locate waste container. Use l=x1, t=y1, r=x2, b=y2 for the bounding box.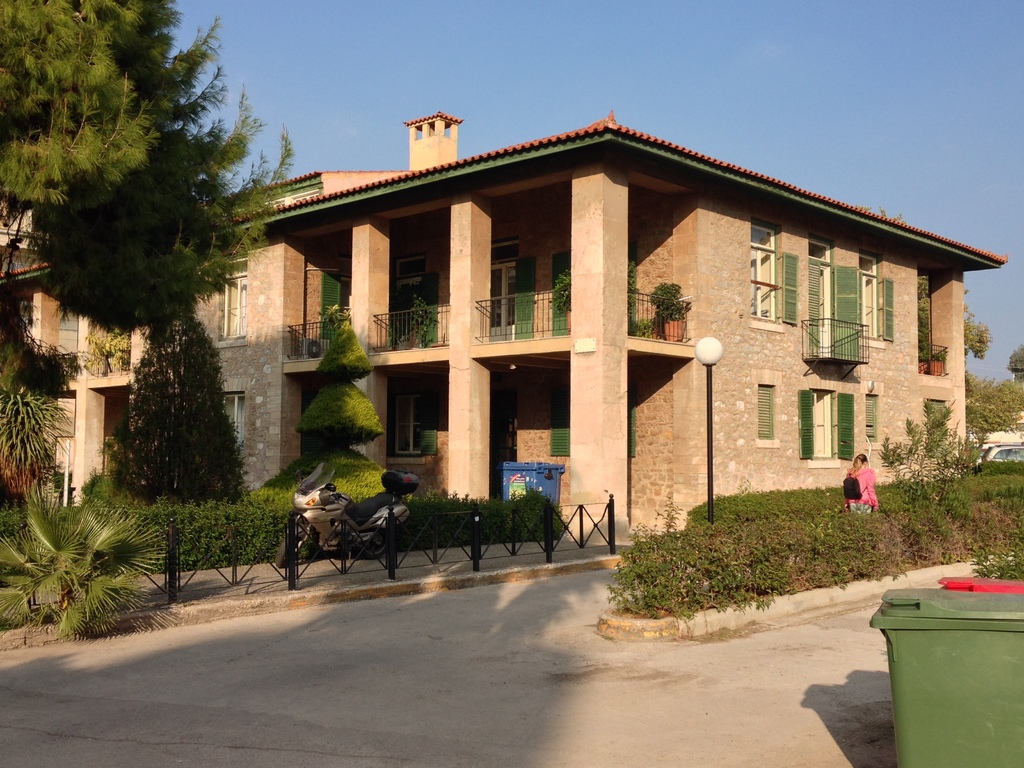
l=886, t=580, r=1023, b=760.
